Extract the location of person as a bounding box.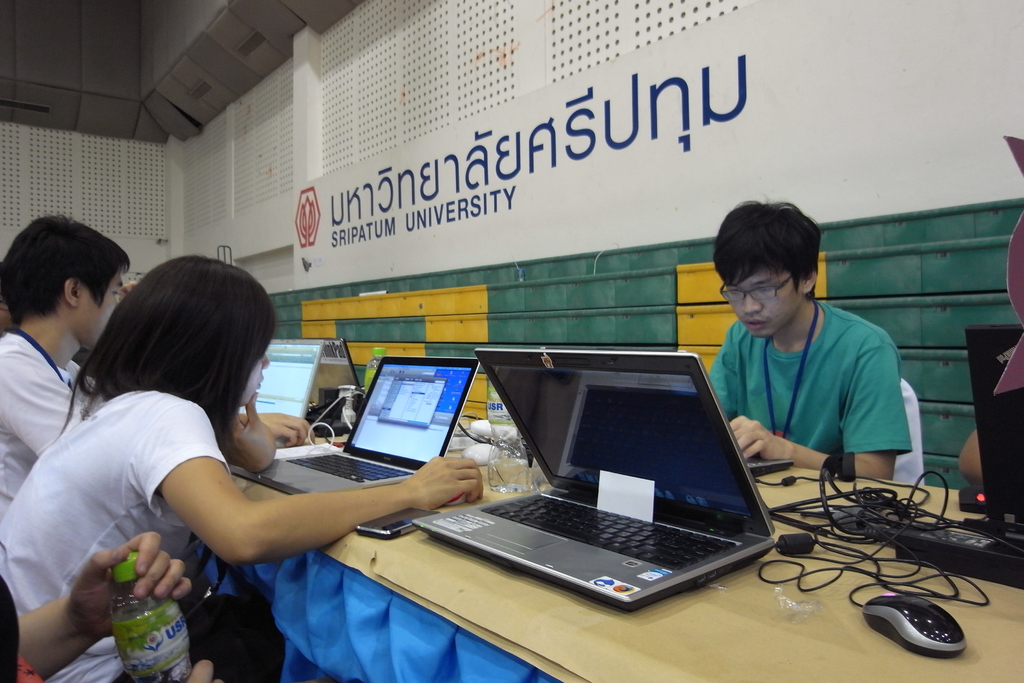
region(698, 208, 914, 538).
